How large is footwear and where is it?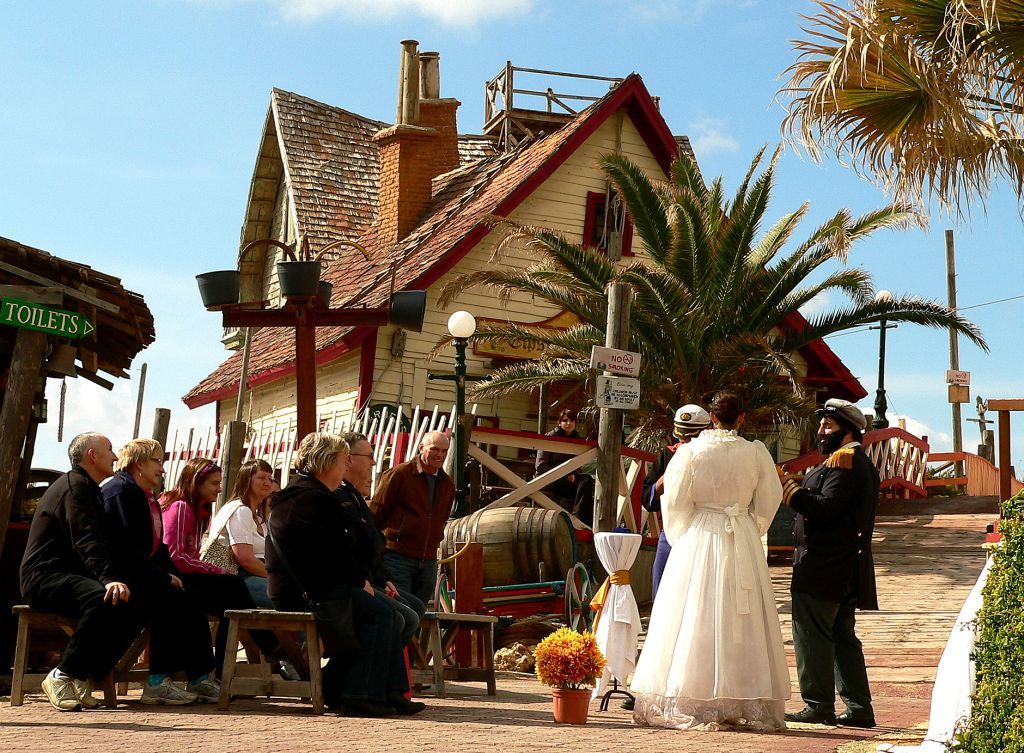
Bounding box: (187, 676, 228, 708).
